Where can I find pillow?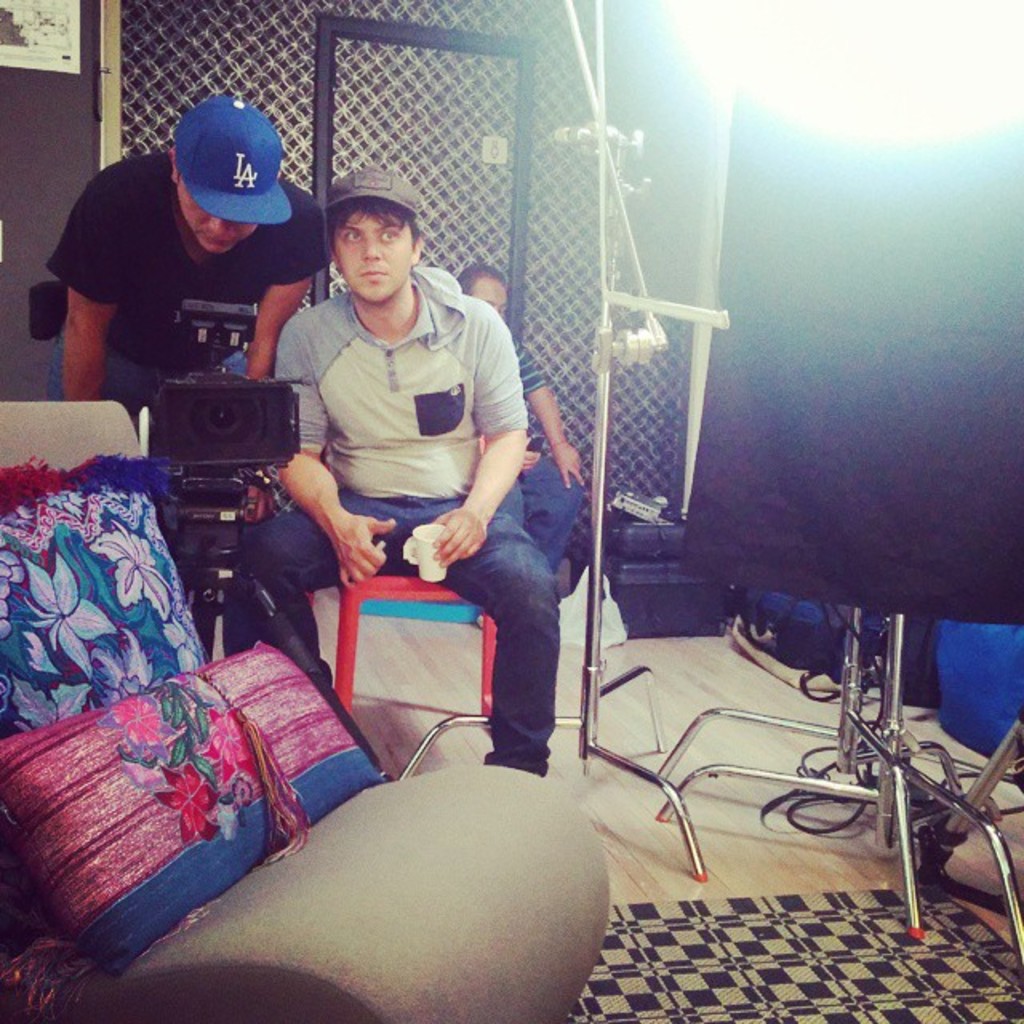
You can find it at <bbox>0, 453, 194, 736</bbox>.
